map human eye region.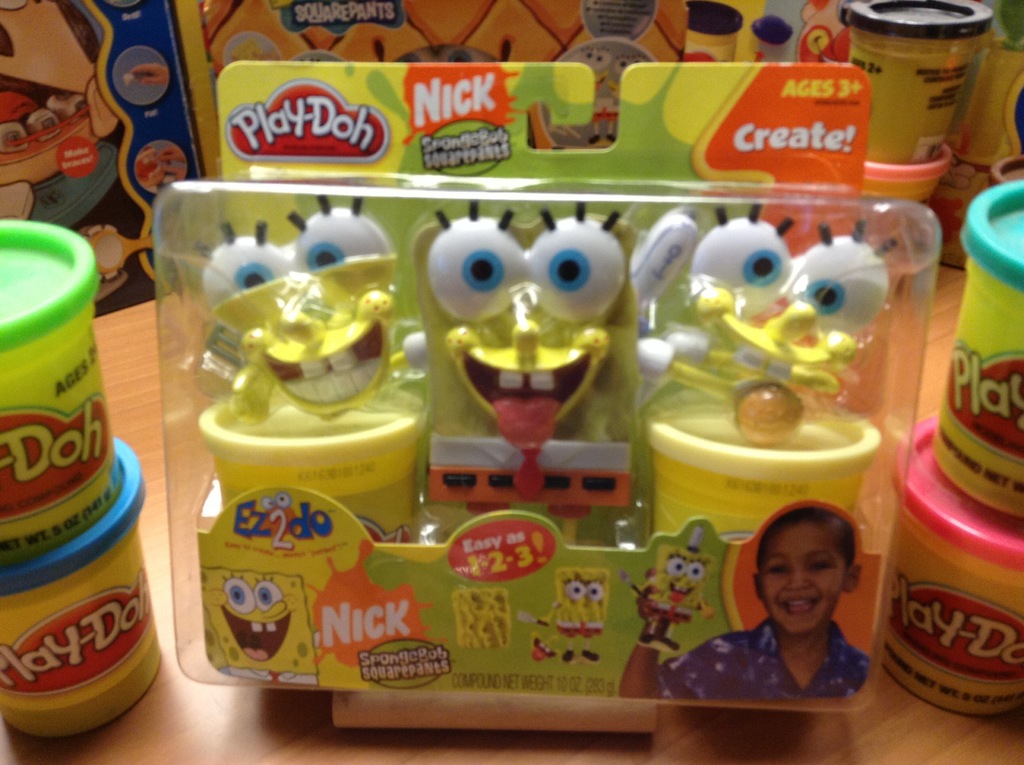
Mapped to bbox(808, 562, 835, 569).
